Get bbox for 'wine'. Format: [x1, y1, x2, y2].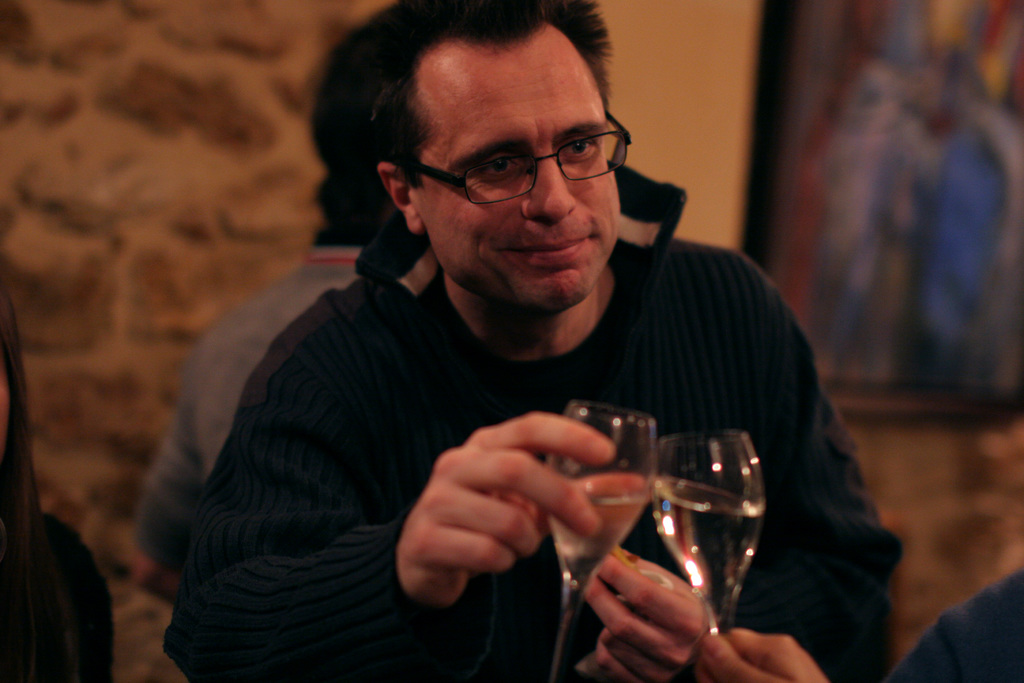
[543, 491, 650, 587].
